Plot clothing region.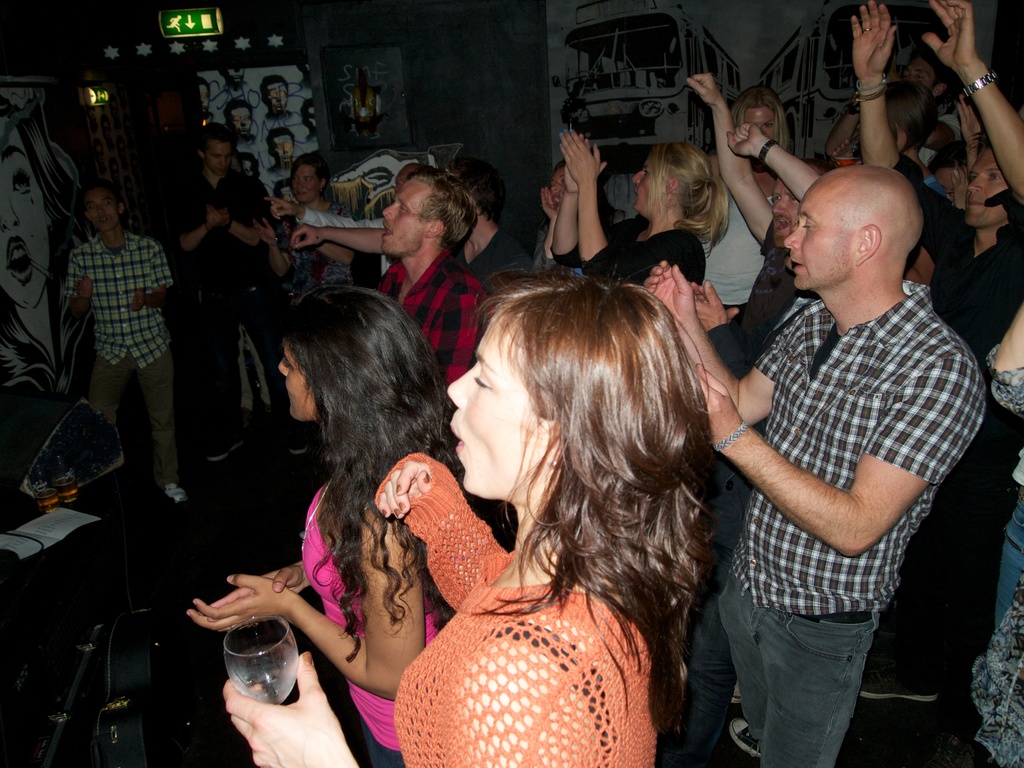
Plotted at box(705, 188, 779, 314).
